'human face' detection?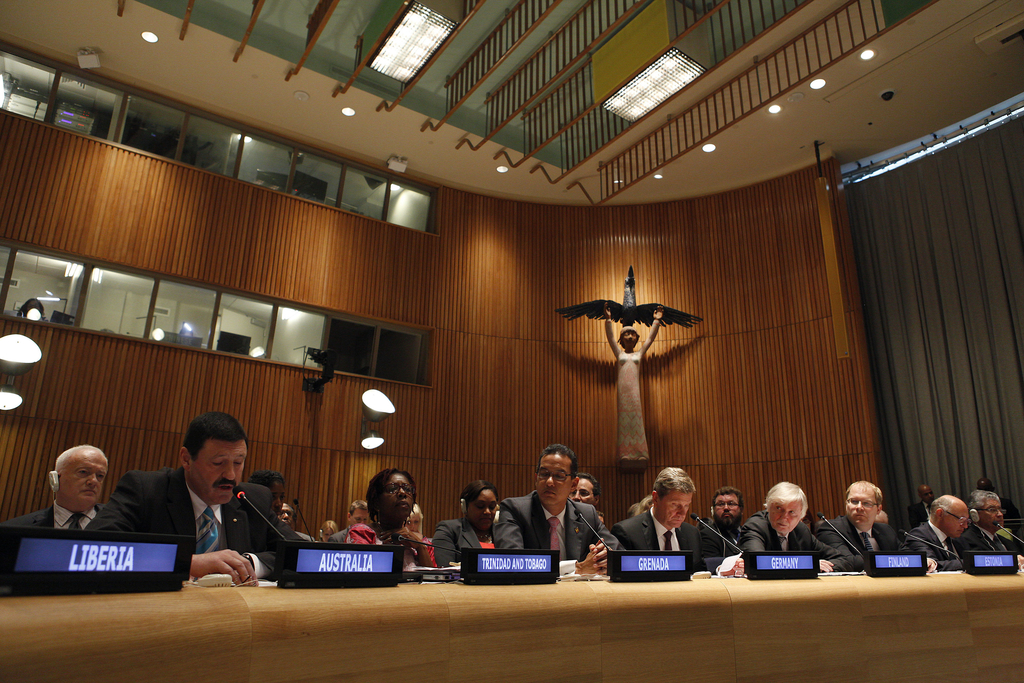
box=[350, 507, 367, 526]
